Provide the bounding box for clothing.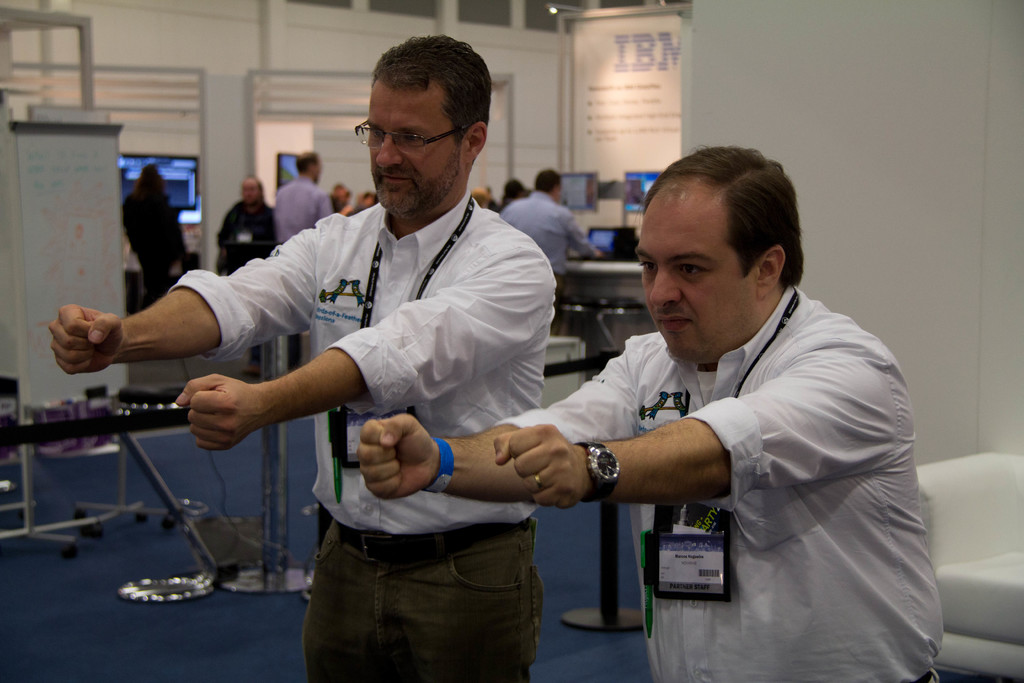
x1=161 y1=195 x2=553 y2=536.
